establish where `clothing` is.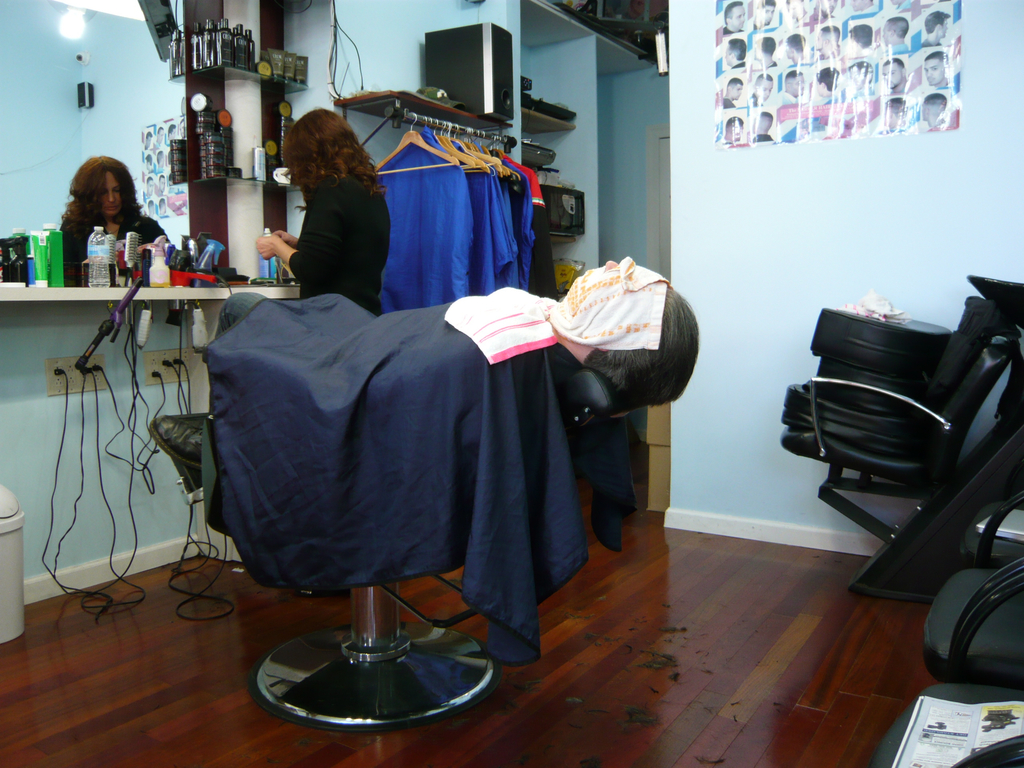
Established at (730,60,744,68).
